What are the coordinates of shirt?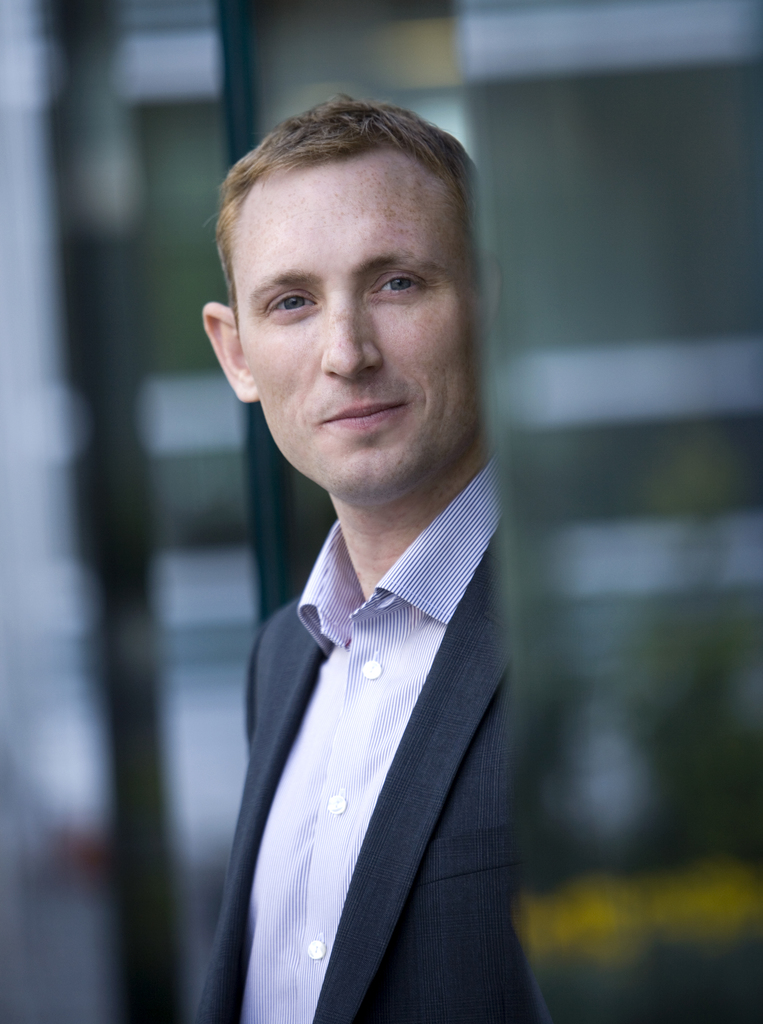
[x1=234, y1=451, x2=515, y2=1023].
